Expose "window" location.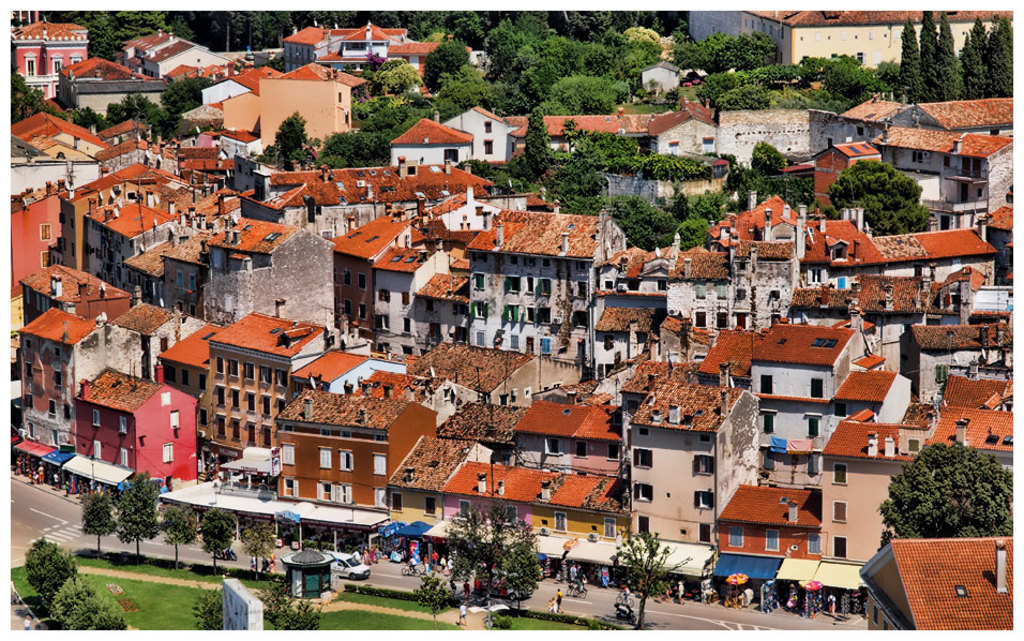
Exposed at BBox(337, 451, 355, 474).
